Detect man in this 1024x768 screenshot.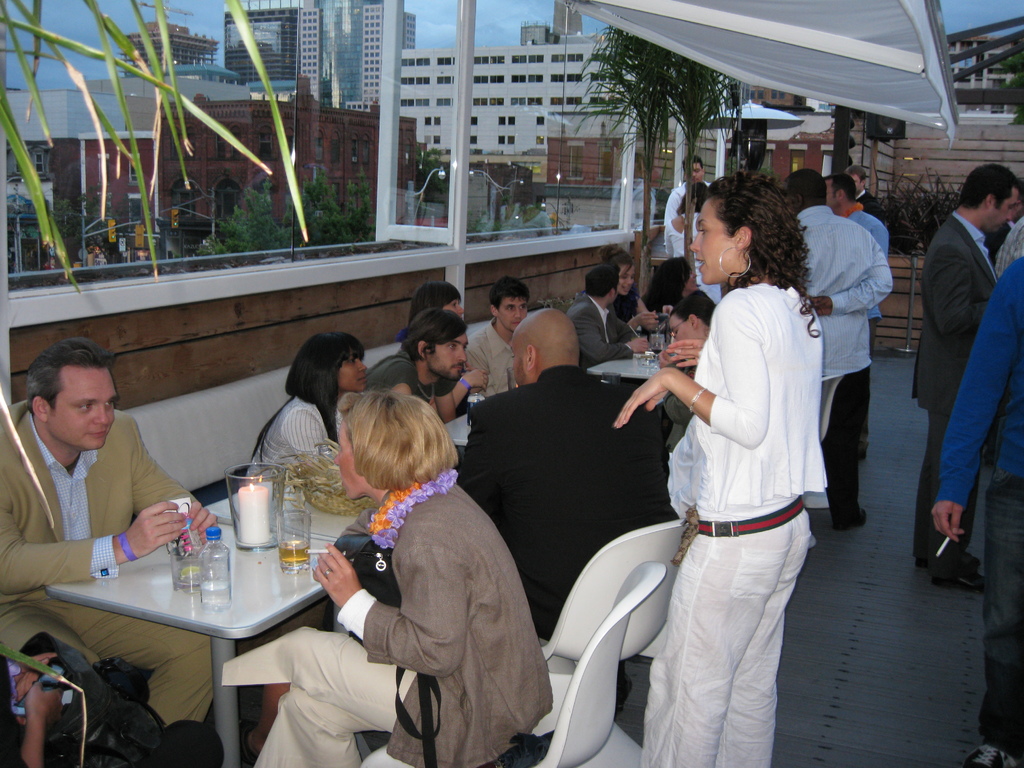
Detection: Rect(459, 307, 682, 721).
